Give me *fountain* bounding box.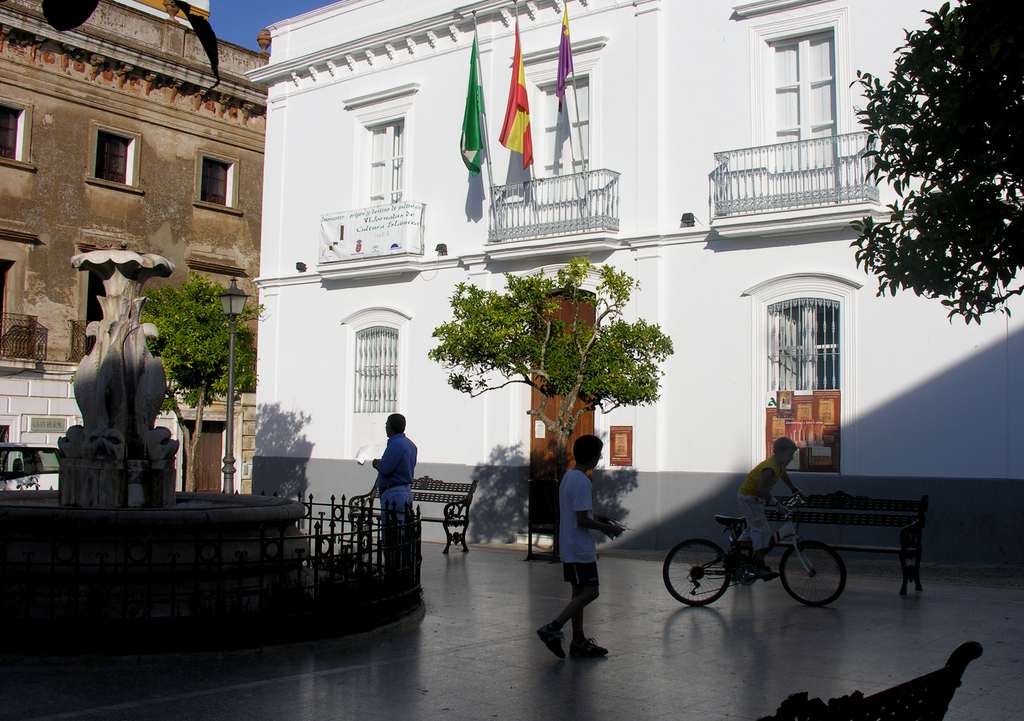
crop(1, 239, 314, 585).
